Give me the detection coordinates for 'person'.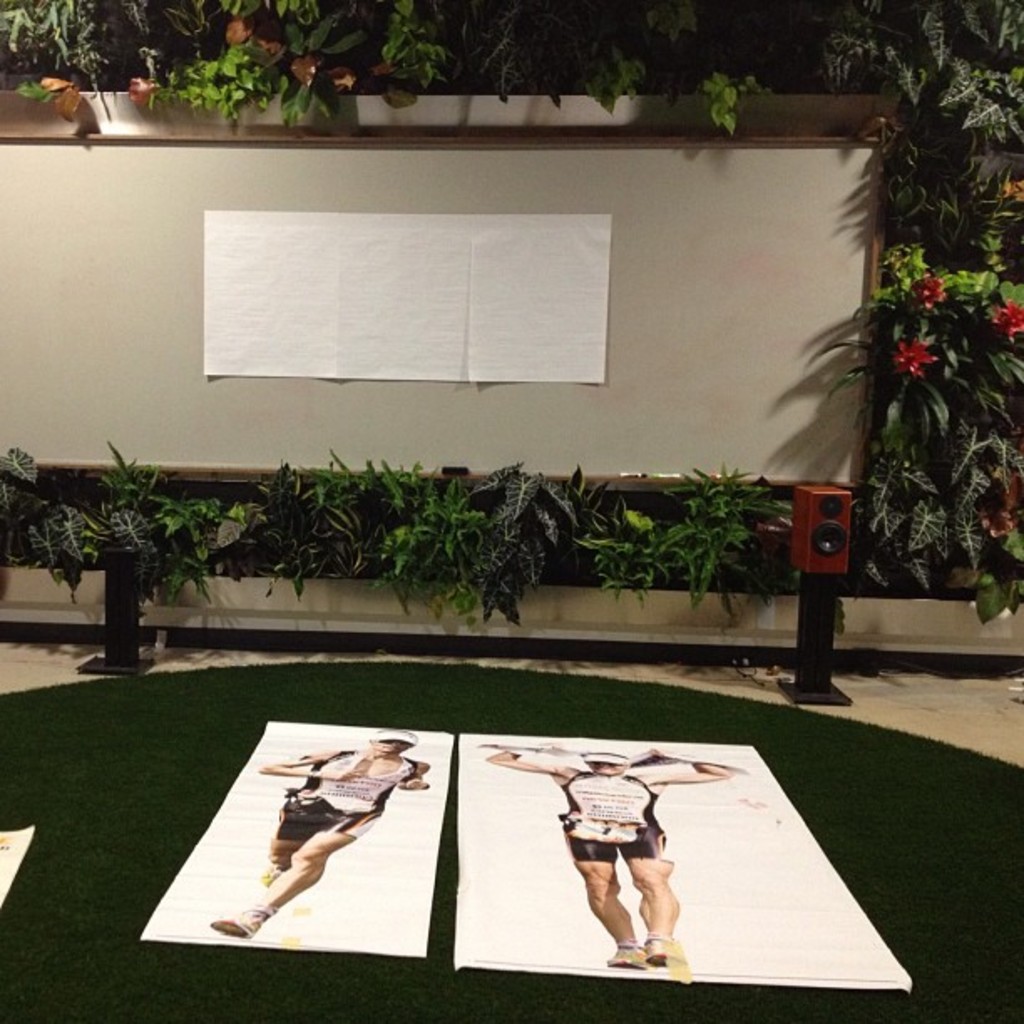
box=[505, 778, 718, 977].
